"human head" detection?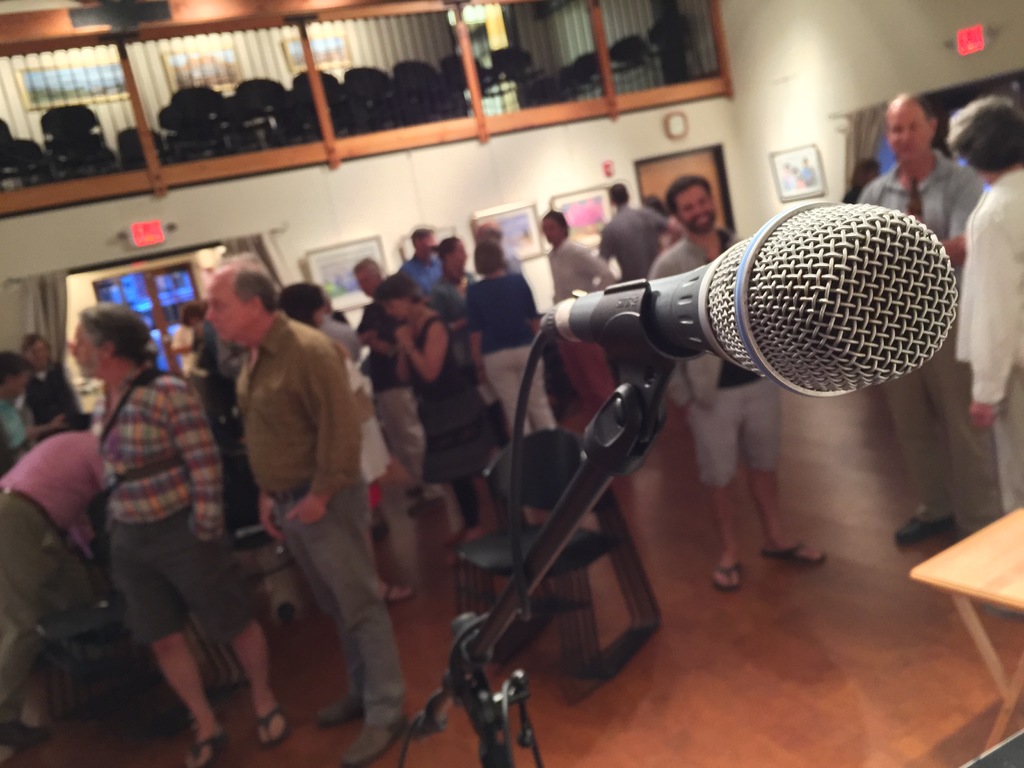
(945, 95, 1023, 180)
